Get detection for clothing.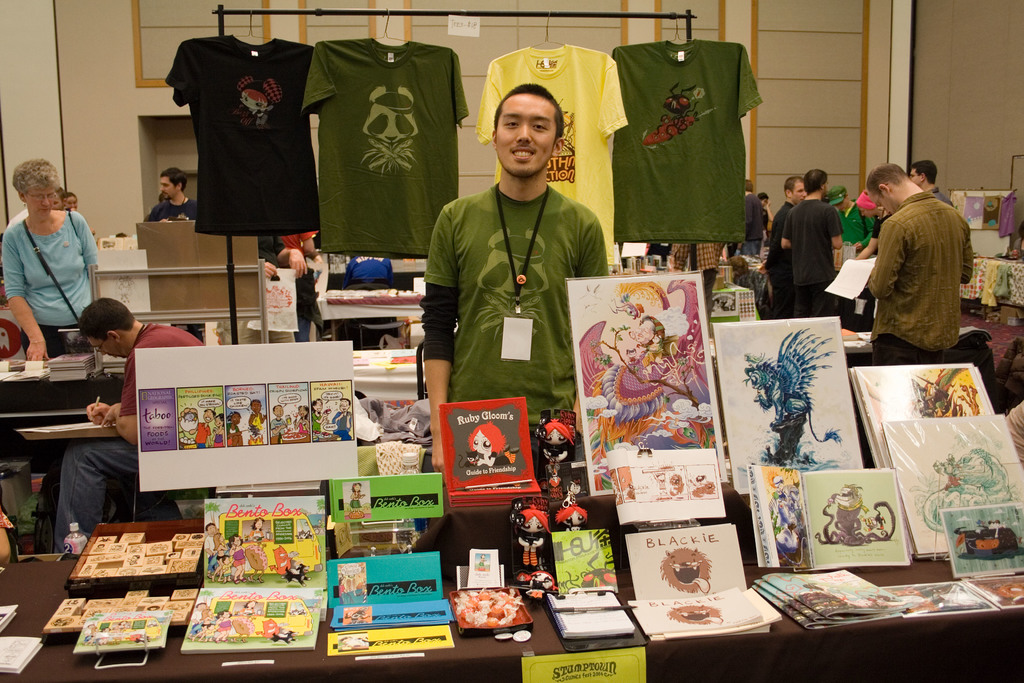
Detection: [332,409,347,444].
